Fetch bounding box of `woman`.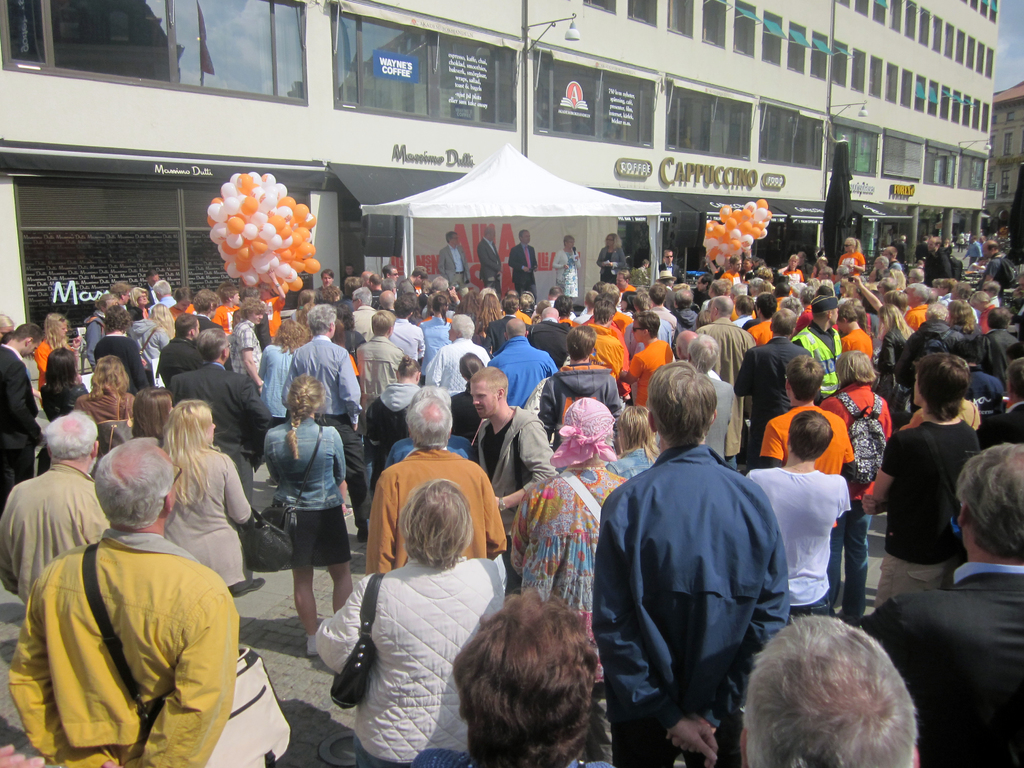
Bbox: 314,477,500,767.
